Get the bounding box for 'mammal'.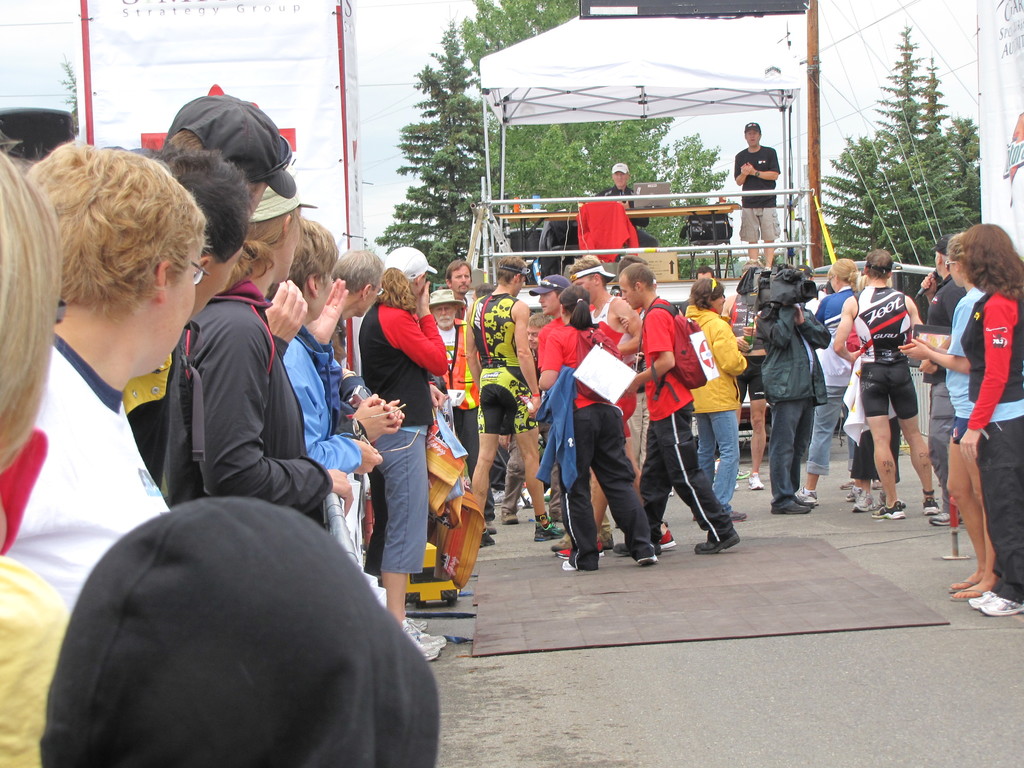
611/254/745/554.
